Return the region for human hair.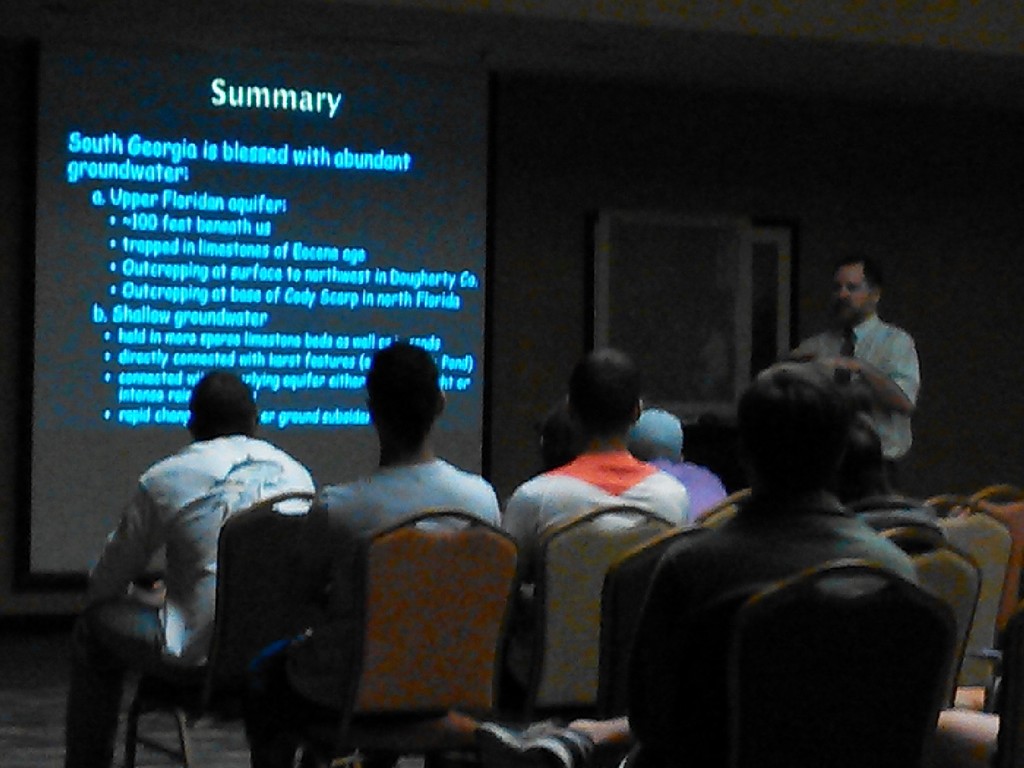
188/367/259/441.
